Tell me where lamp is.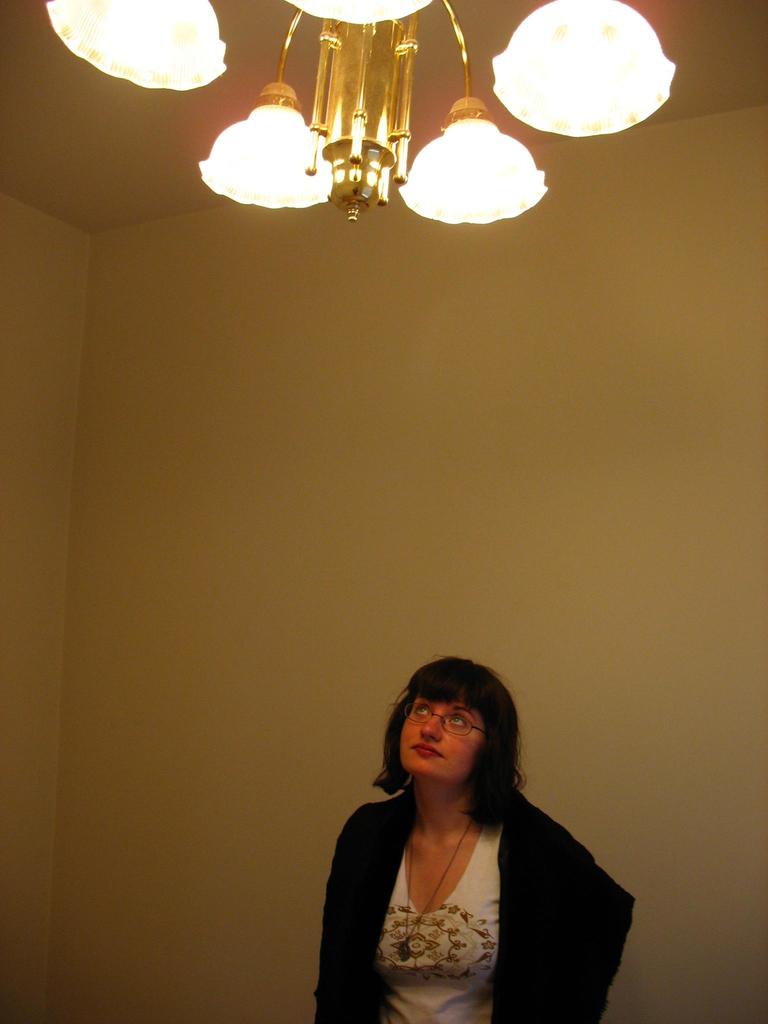
lamp is at [left=45, top=0, right=231, bottom=95].
